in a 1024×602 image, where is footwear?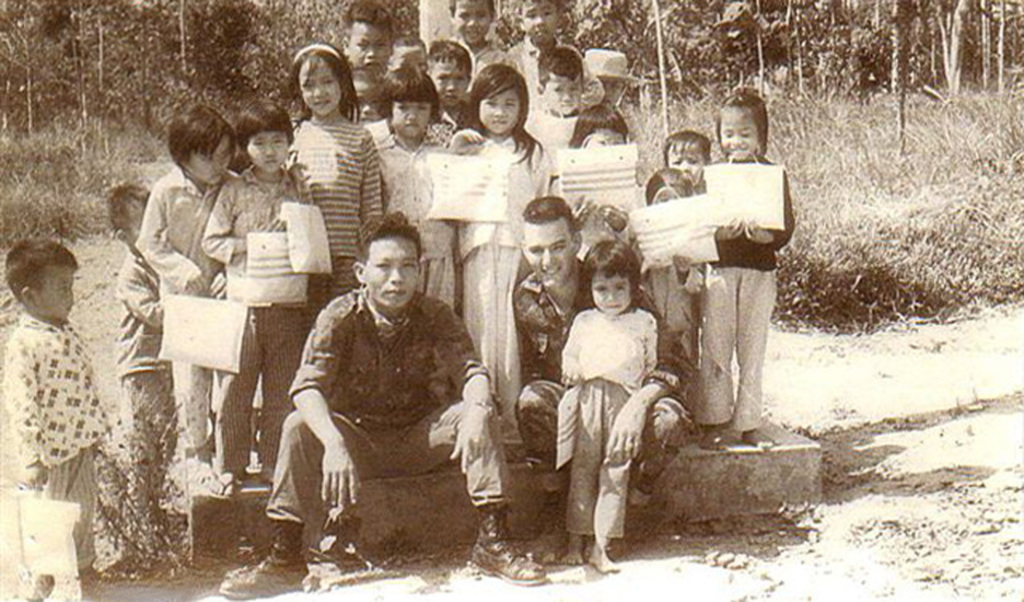
box(744, 429, 759, 442).
